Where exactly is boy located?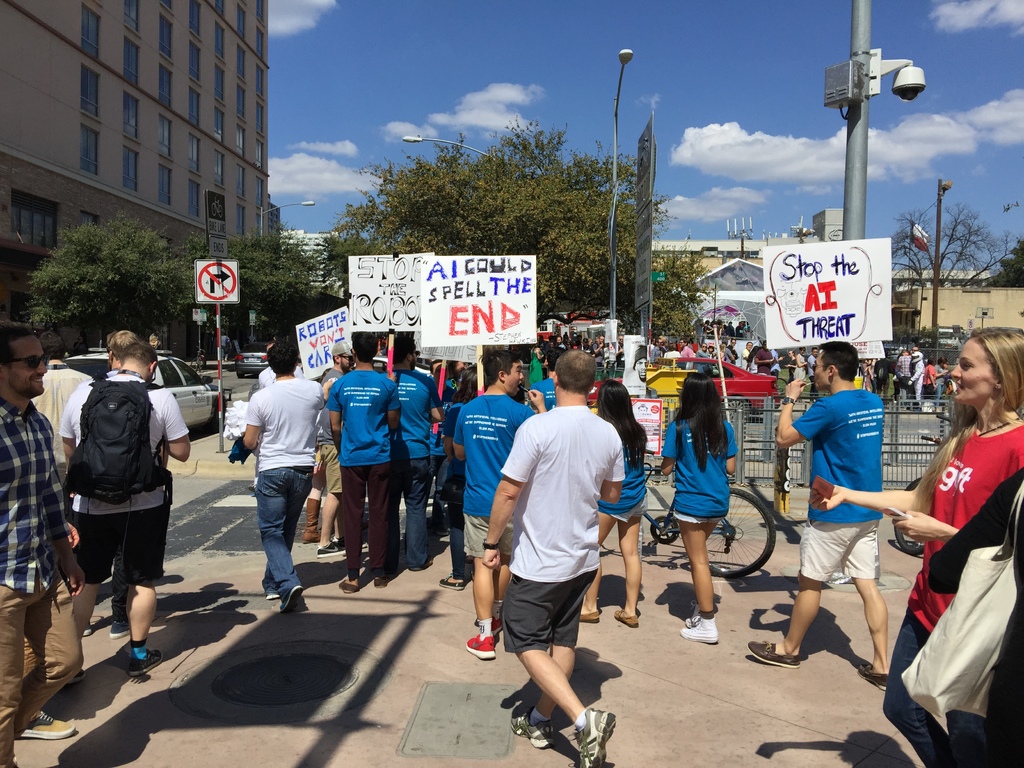
Its bounding box is <bbox>452, 349, 546, 662</bbox>.
